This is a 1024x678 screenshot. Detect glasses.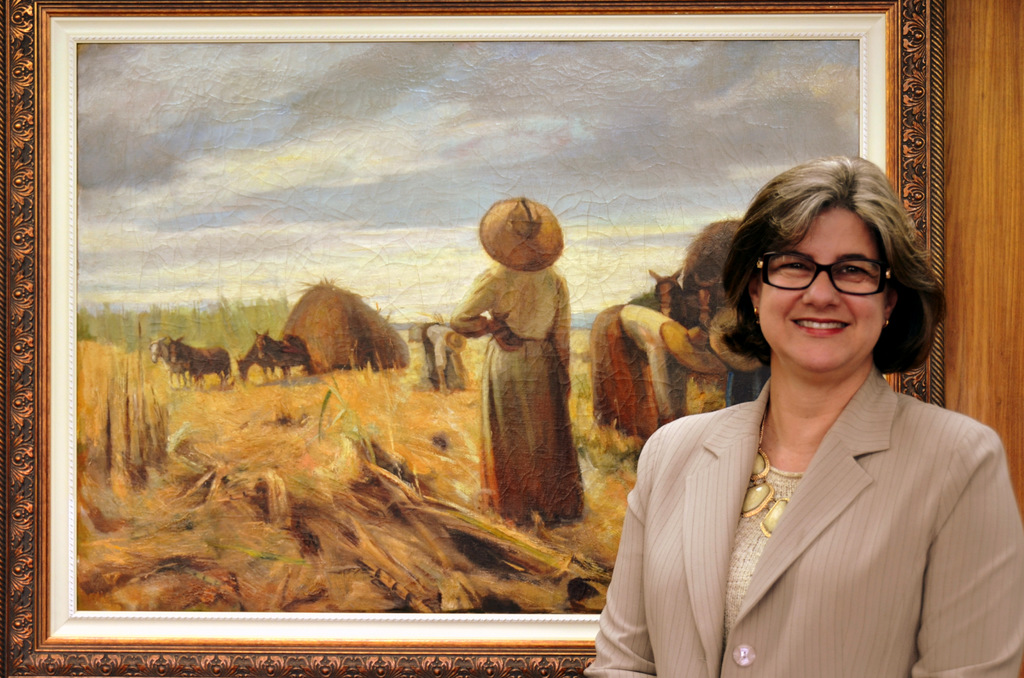
box(754, 253, 888, 301).
